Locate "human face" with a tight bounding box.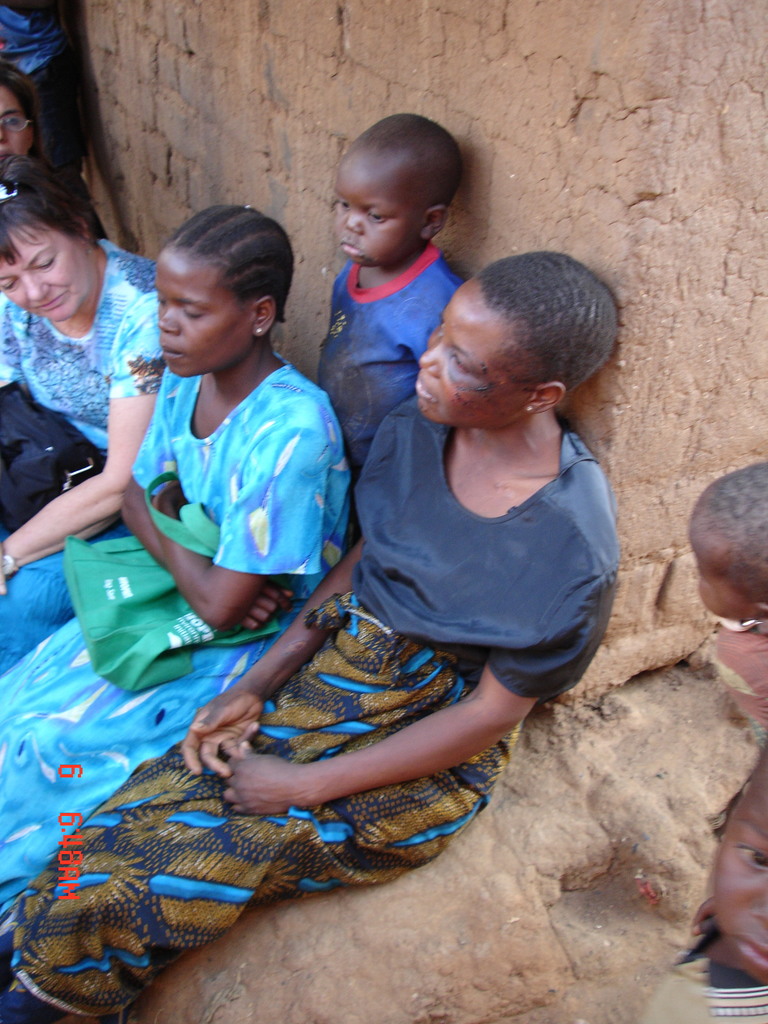
bbox(334, 170, 422, 268).
